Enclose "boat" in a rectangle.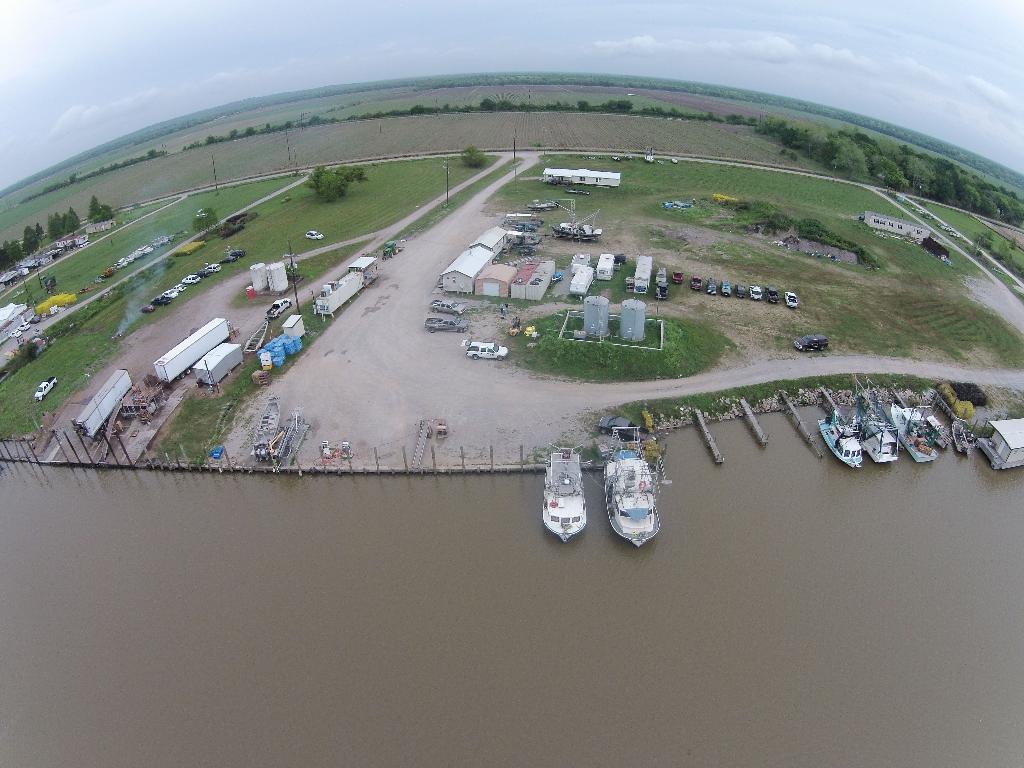
locate(851, 409, 900, 463).
